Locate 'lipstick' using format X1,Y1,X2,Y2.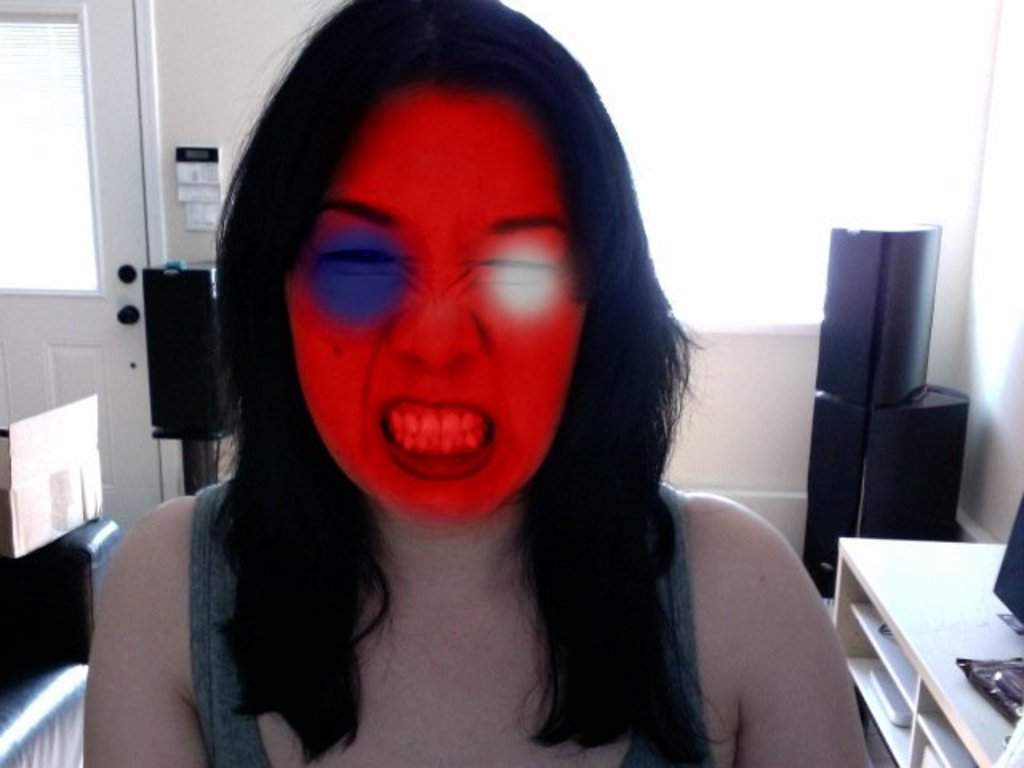
379,397,498,478.
